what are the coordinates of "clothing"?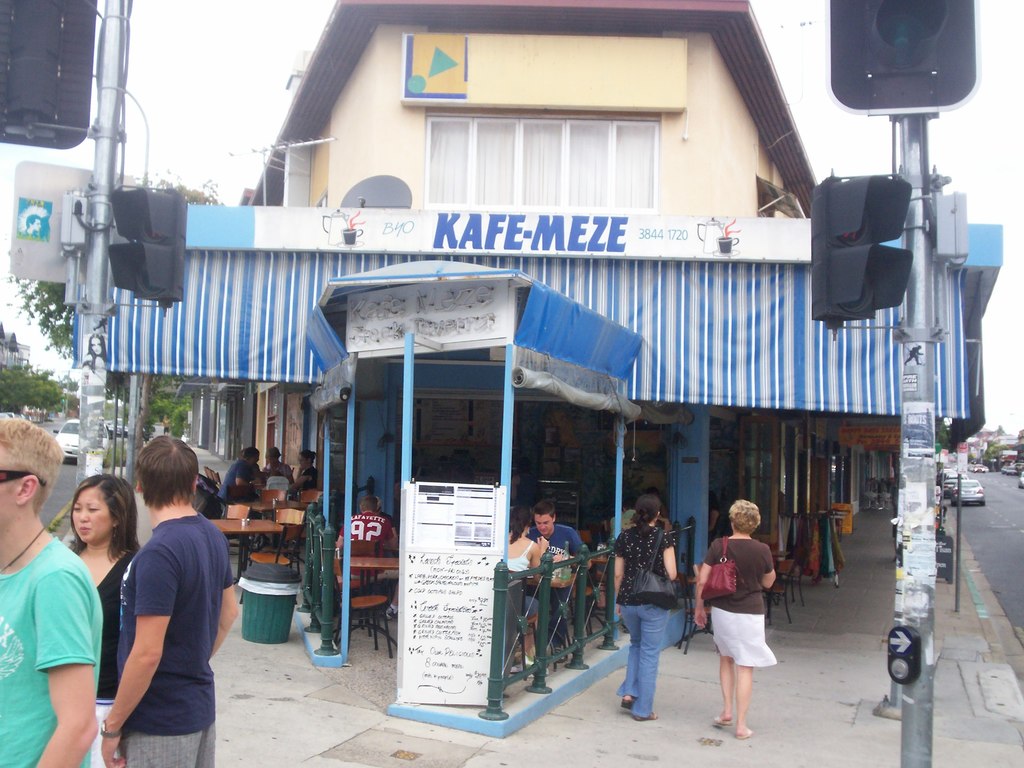
x1=500 y1=538 x2=532 y2=584.
